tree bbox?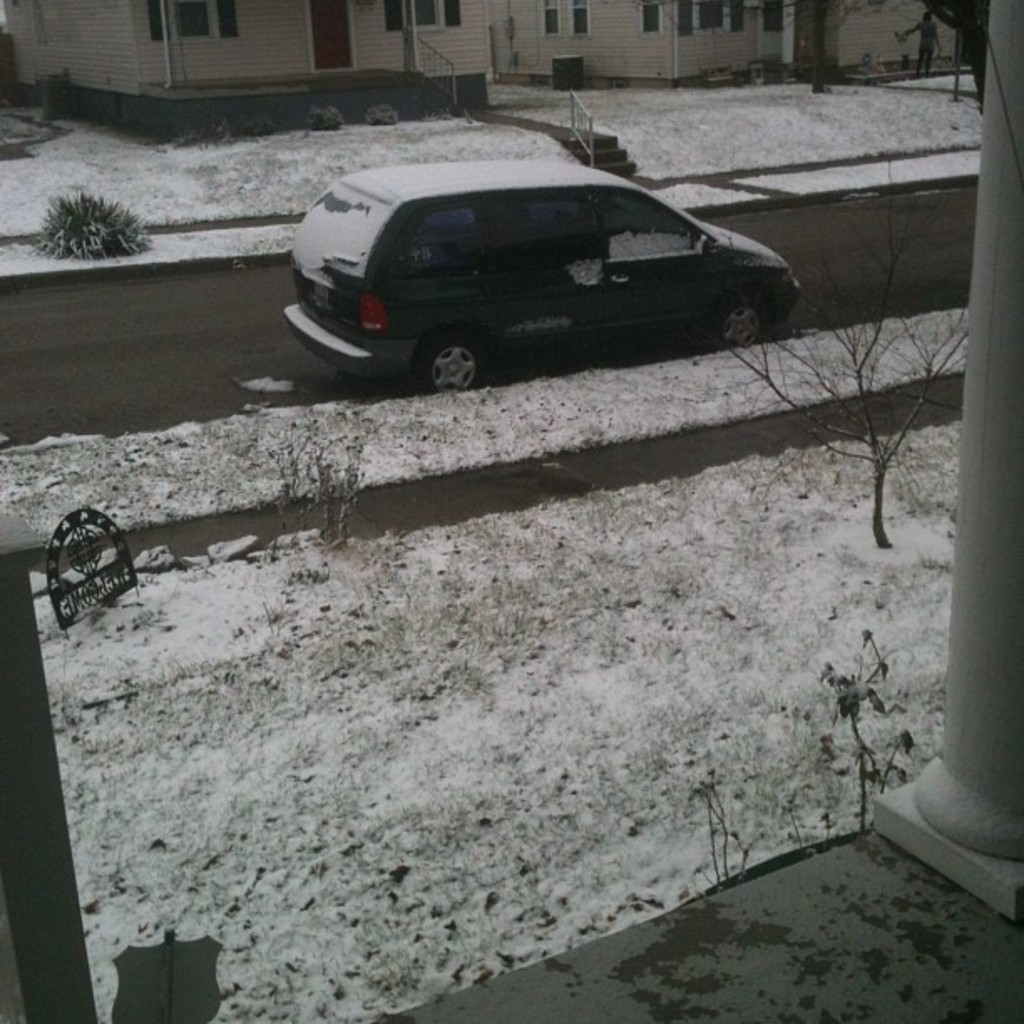
(793, 601, 912, 848)
